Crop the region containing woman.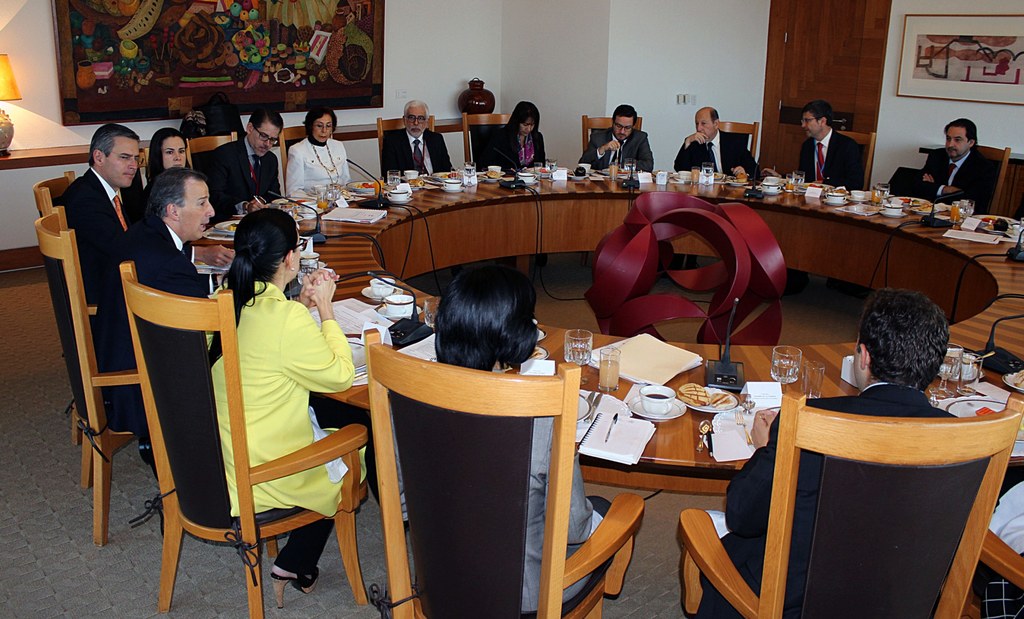
Crop region: rect(285, 105, 356, 202).
